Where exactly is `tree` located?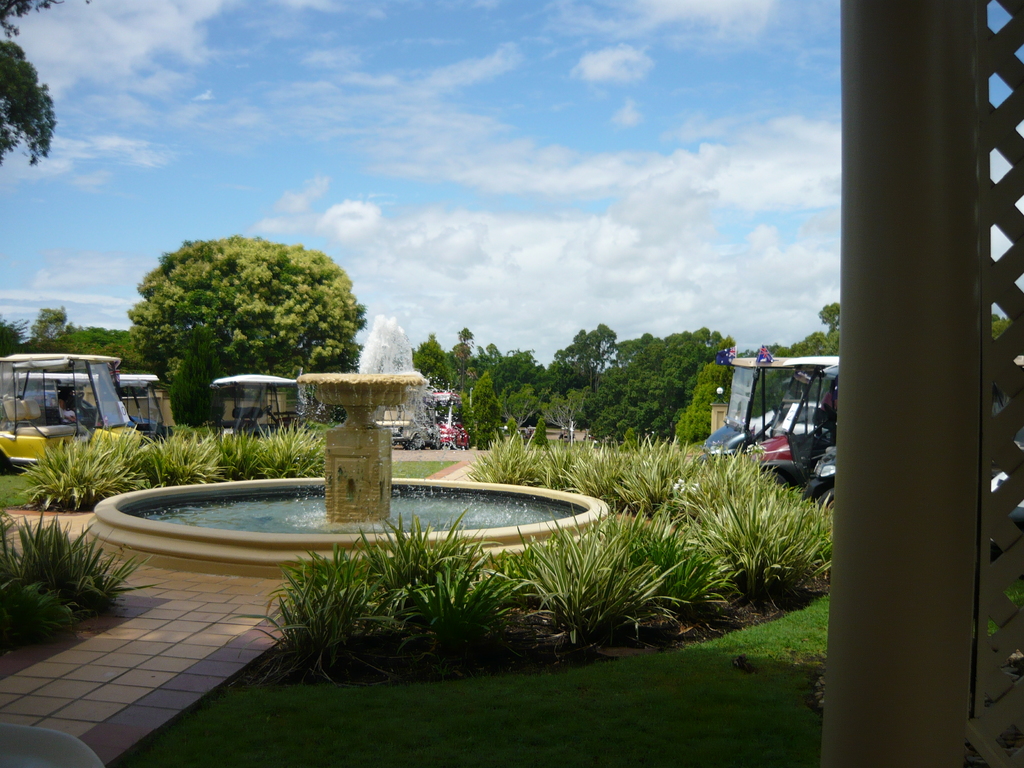
Its bounding box is [0,0,92,172].
